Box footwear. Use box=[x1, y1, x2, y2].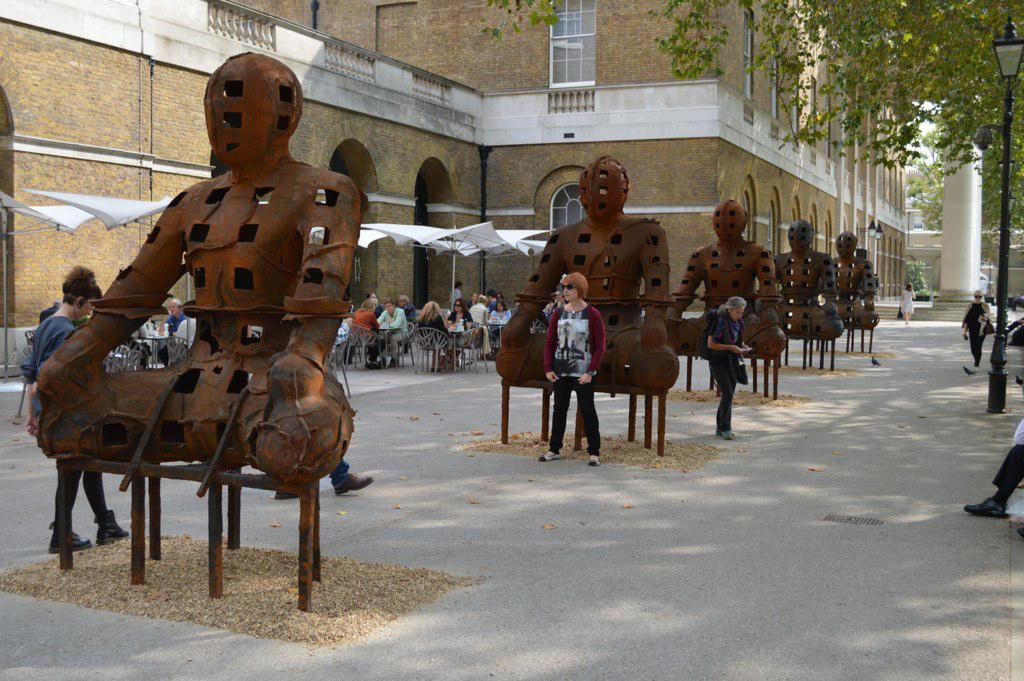
box=[975, 365, 978, 369].
